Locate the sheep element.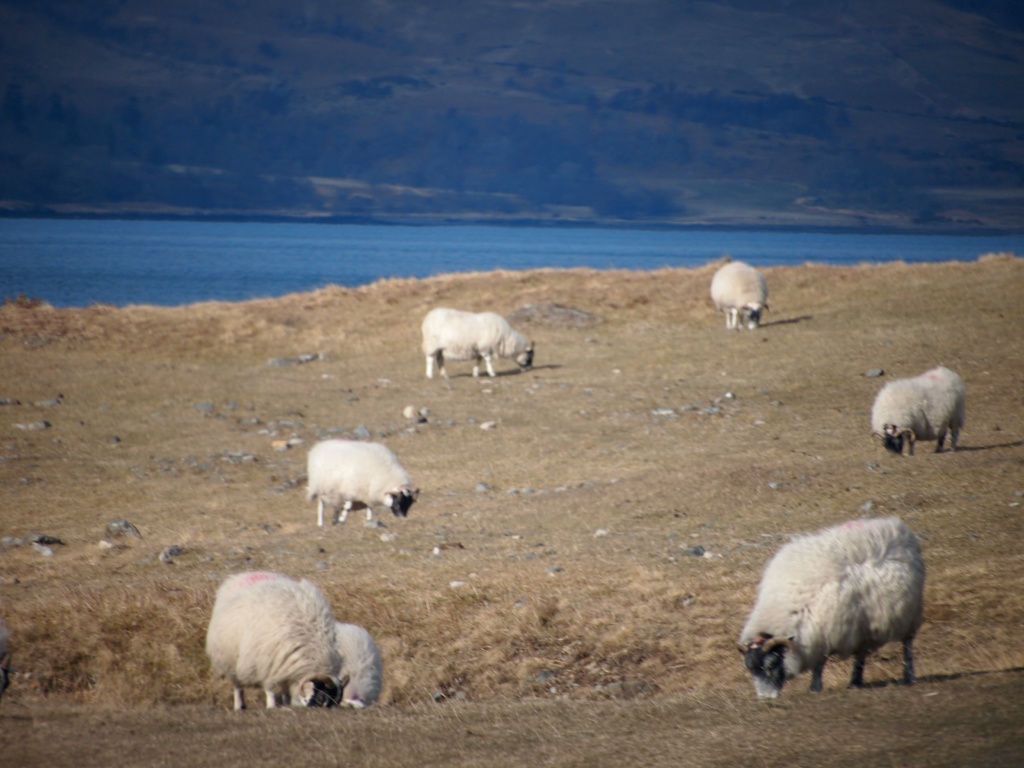
Element bbox: [199, 572, 353, 716].
